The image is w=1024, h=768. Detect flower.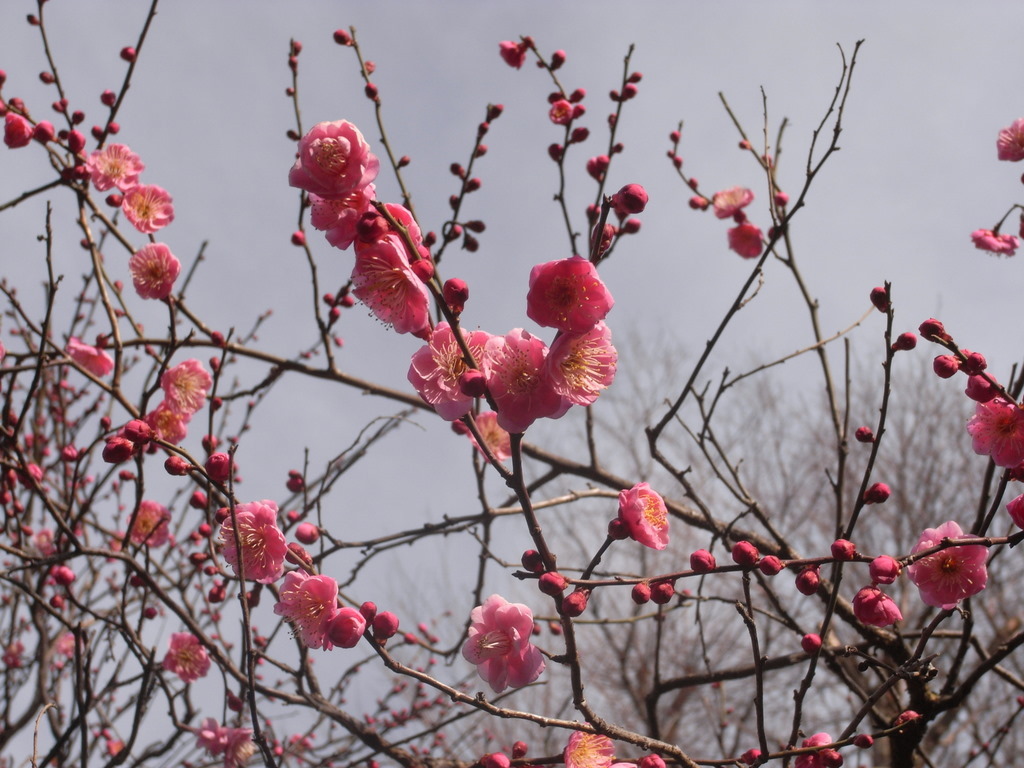
Detection: l=360, t=199, r=430, b=257.
